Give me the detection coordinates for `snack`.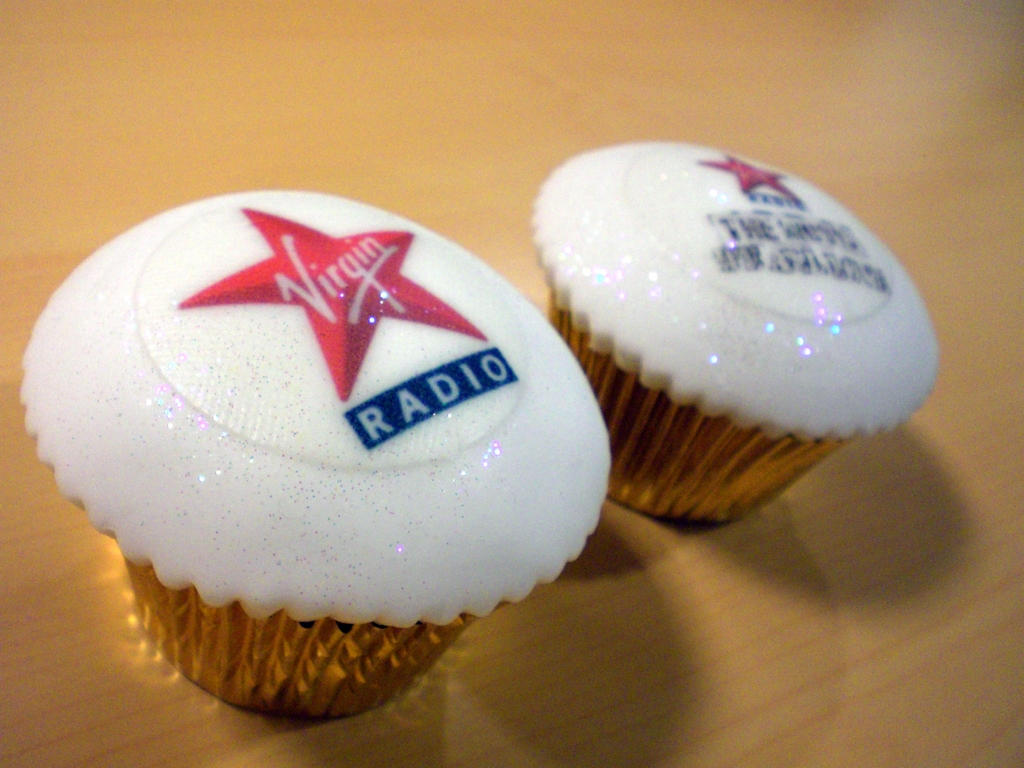
{"left": 518, "top": 136, "right": 947, "bottom": 532}.
